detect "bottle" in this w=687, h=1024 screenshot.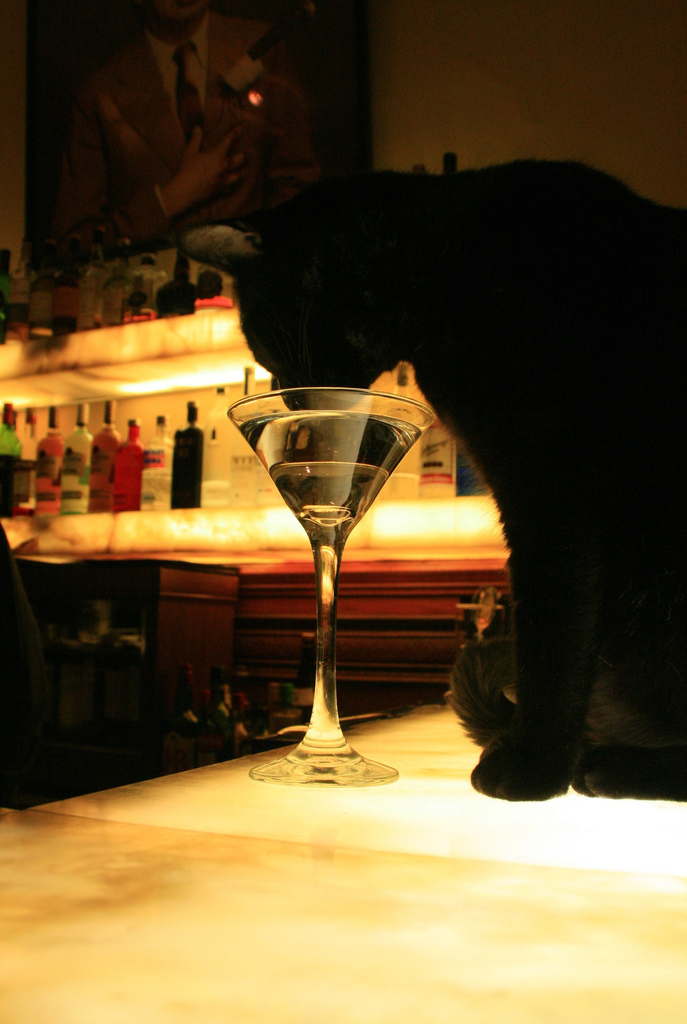
Detection: 170, 399, 203, 509.
